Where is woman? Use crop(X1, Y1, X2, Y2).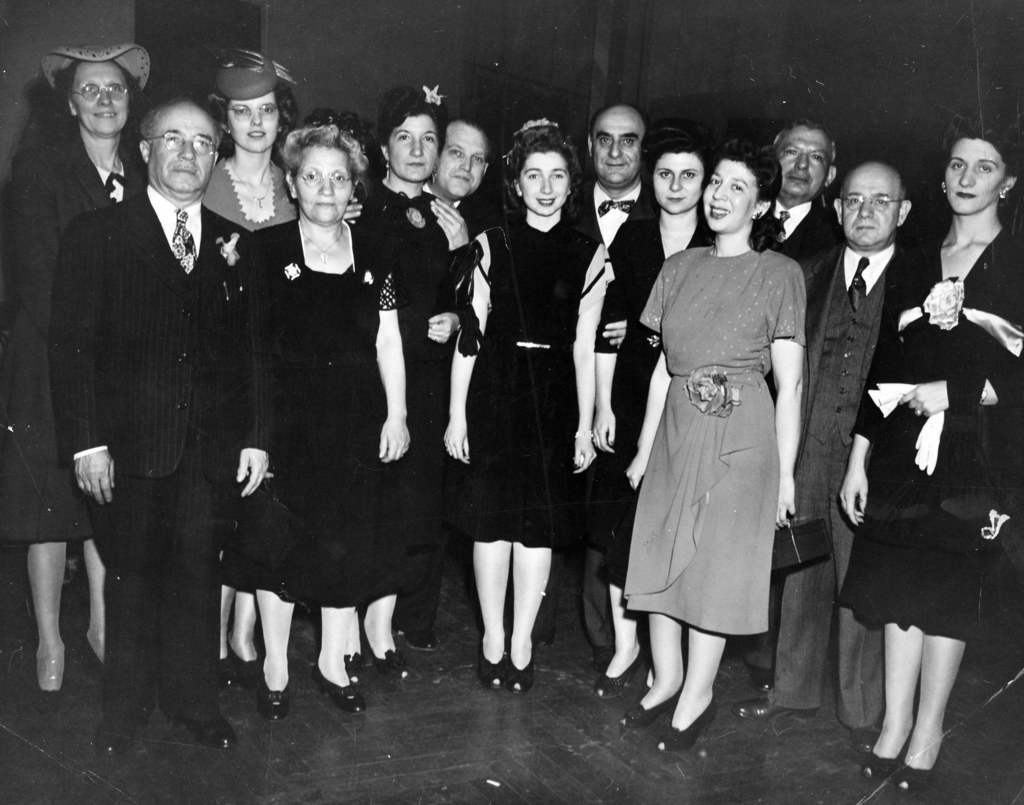
crop(592, 131, 717, 662).
